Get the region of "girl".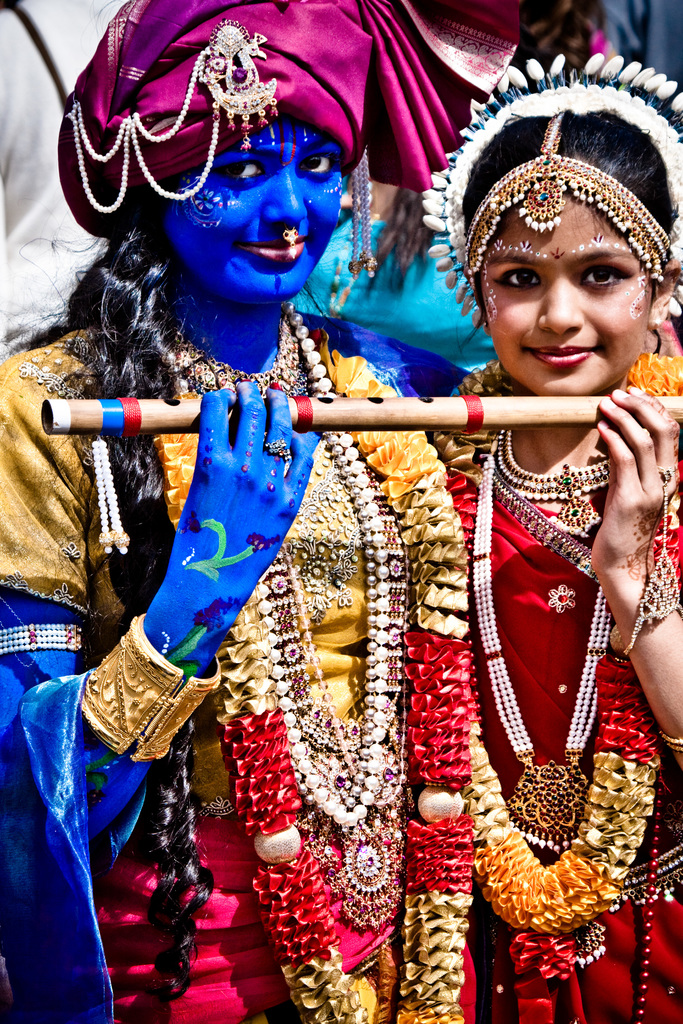
425, 54, 682, 1023.
